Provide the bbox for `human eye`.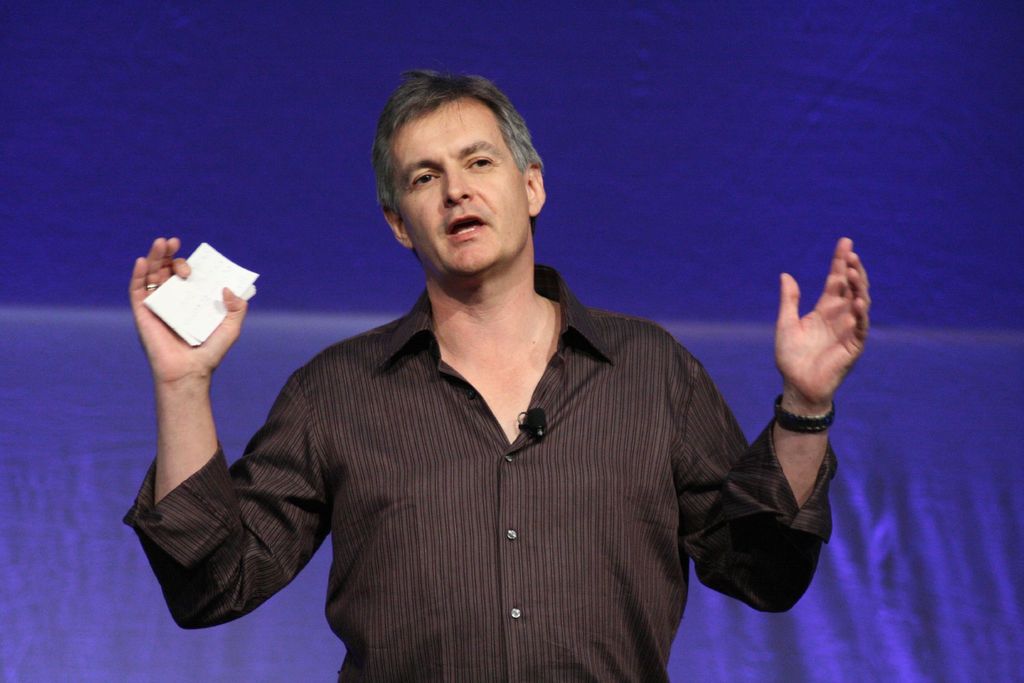
(x1=406, y1=163, x2=441, y2=193).
